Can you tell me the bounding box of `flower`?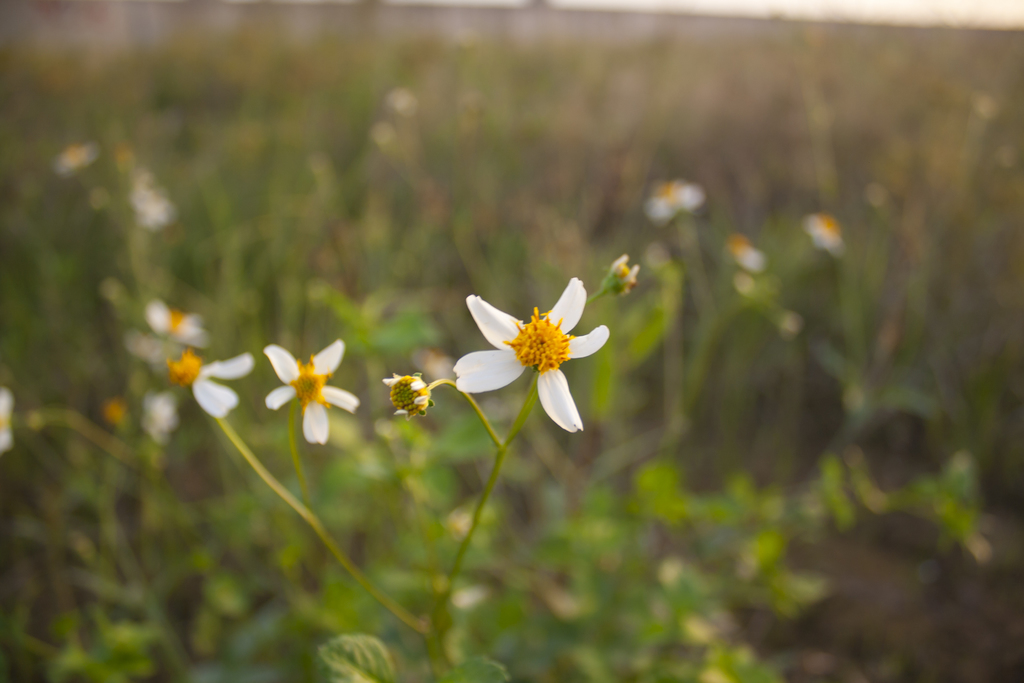
[379,370,436,422].
